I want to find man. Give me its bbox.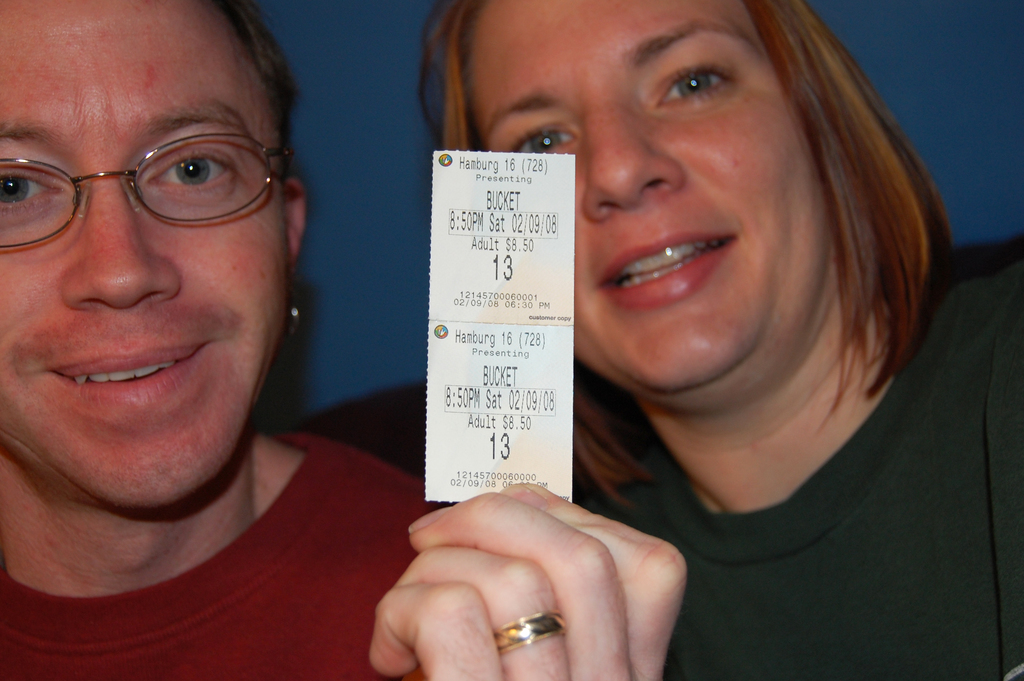
rect(0, 0, 688, 680).
